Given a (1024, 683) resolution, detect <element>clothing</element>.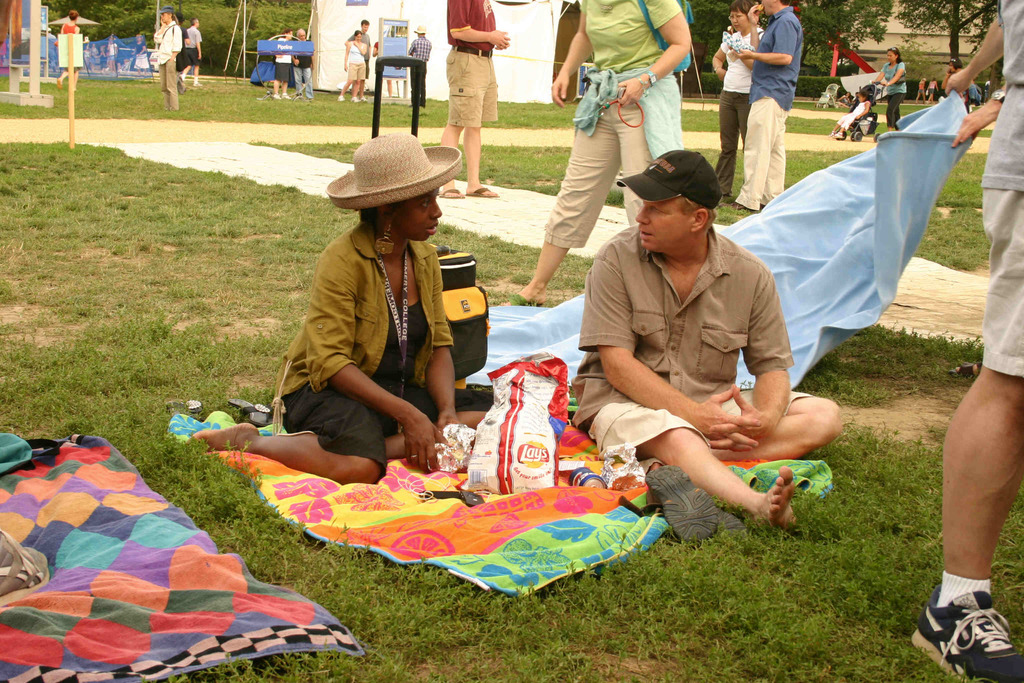
877,62,908,132.
